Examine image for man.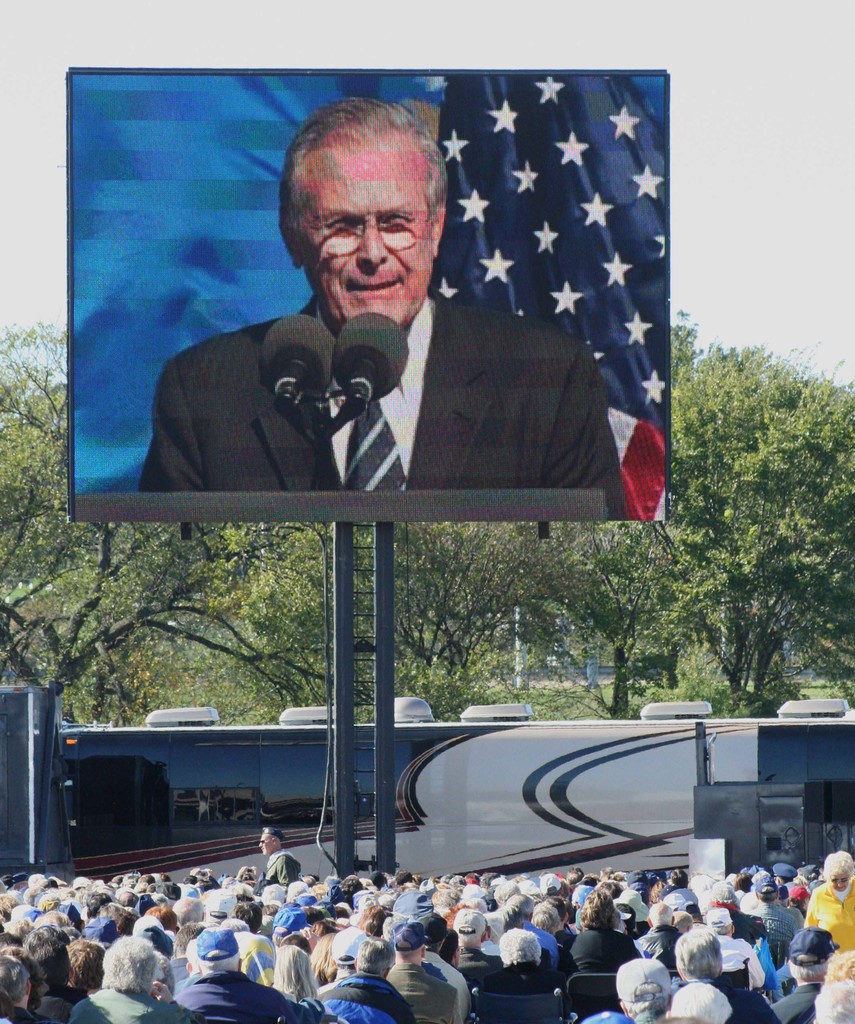
Examination result: [254, 826, 304, 886].
